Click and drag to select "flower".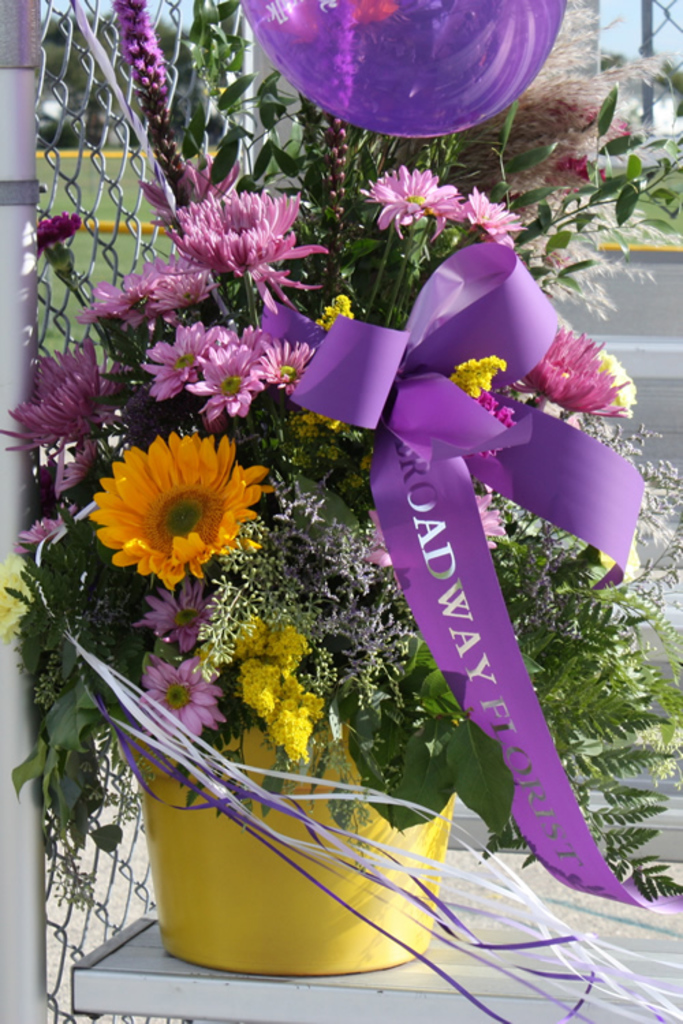
Selection: left=189, top=343, right=260, bottom=419.
